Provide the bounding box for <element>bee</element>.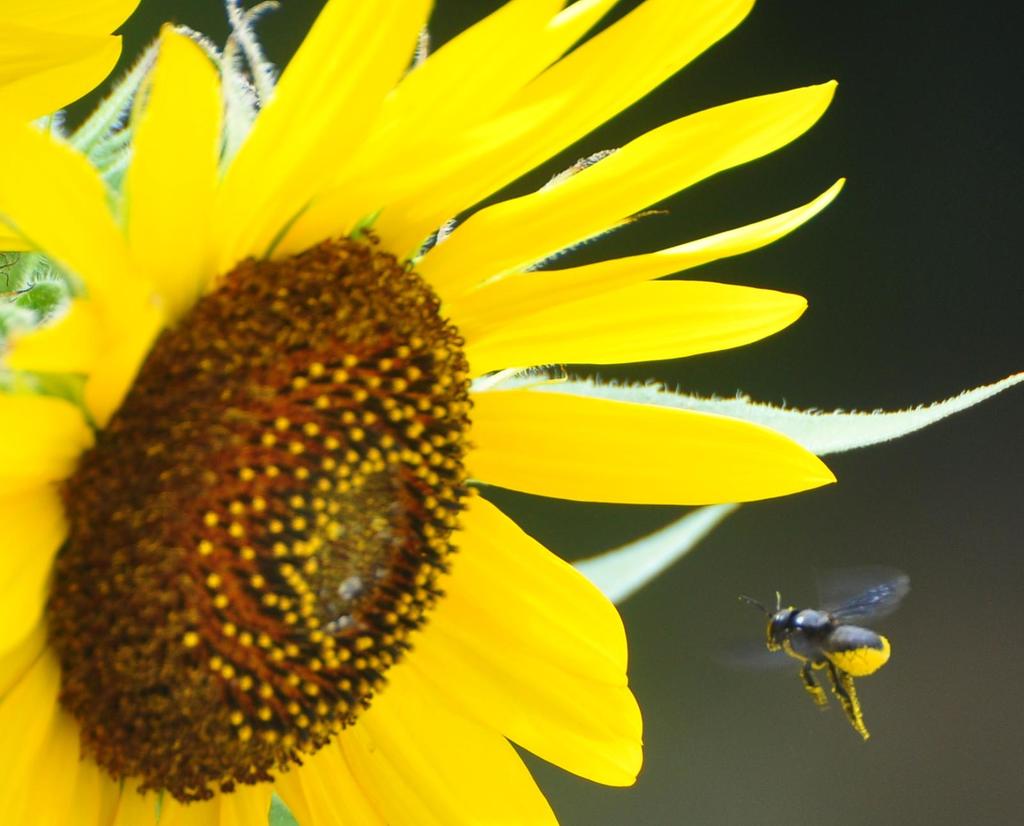
crop(732, 573, 925, 734).
